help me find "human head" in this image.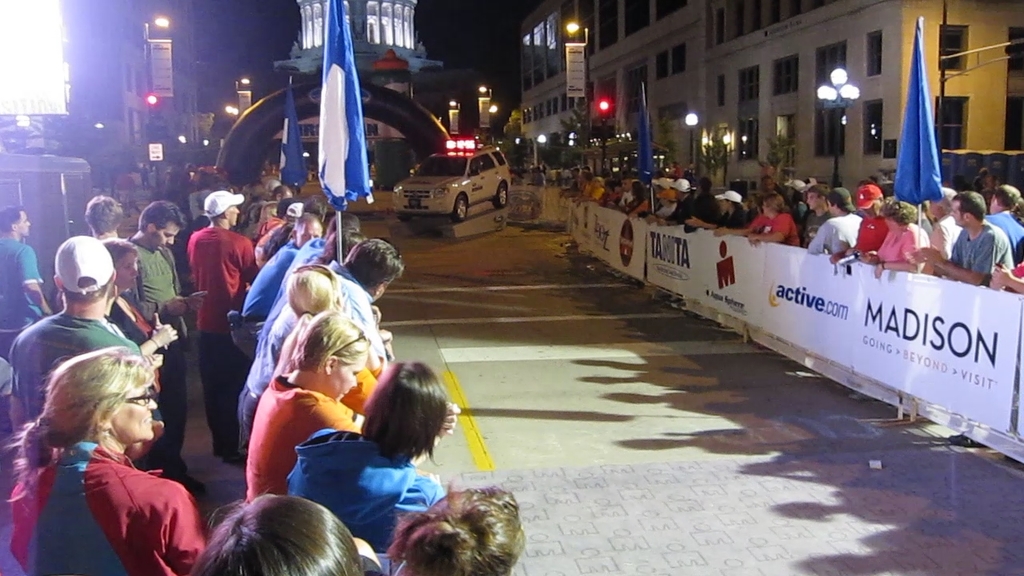
Found it: bbox(98, 236, 141, 286).
